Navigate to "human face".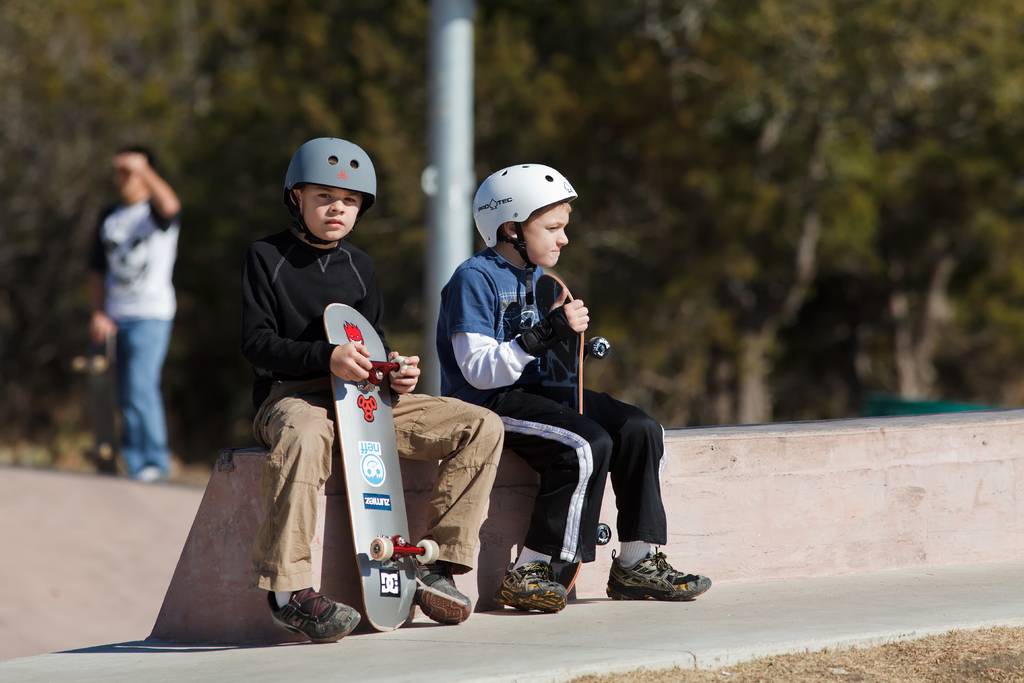
Navigation target: 115:163:144:193.
